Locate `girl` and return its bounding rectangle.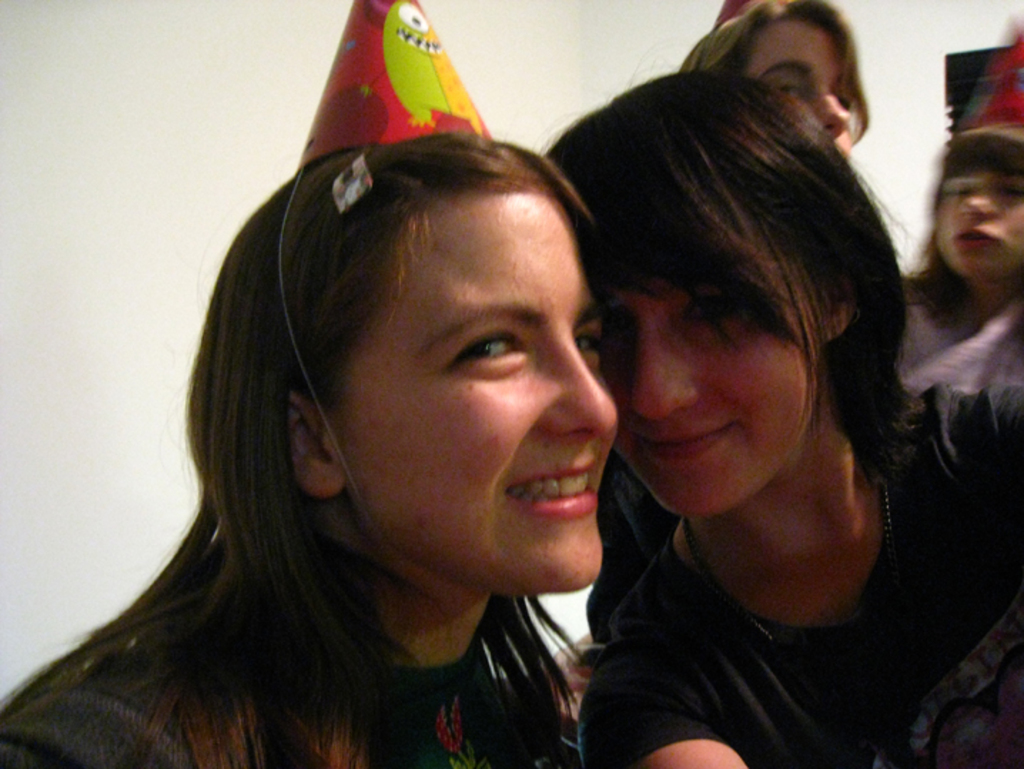
detection(541, 64, 1023, 763).
